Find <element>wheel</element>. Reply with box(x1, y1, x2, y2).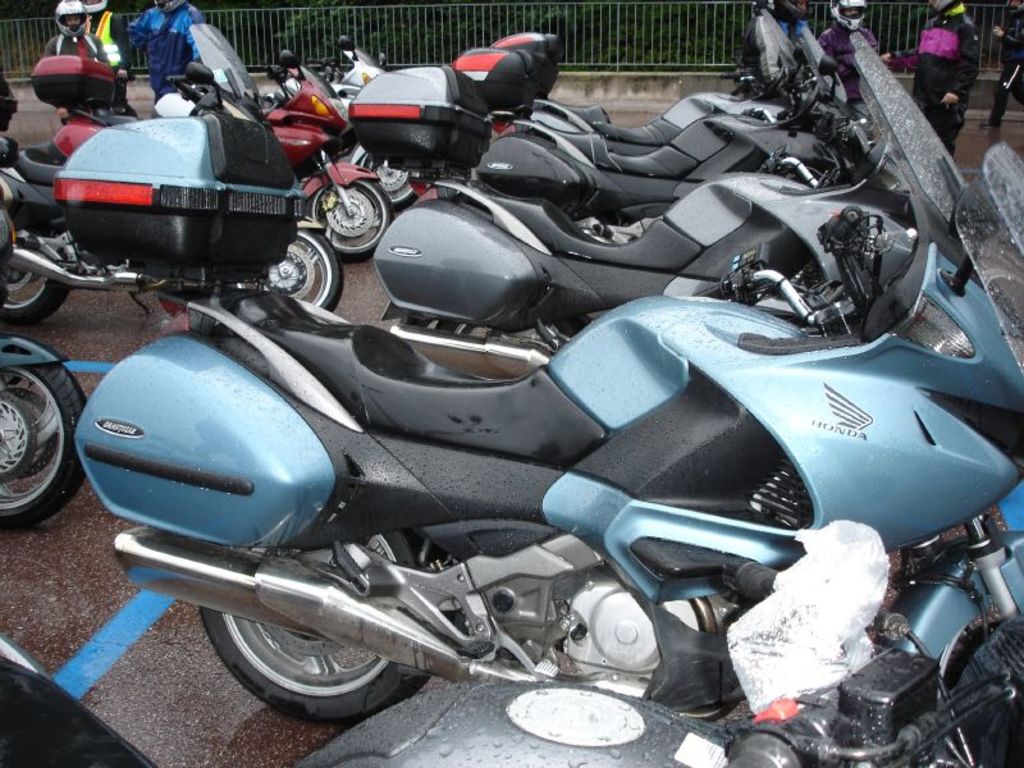
box(196, 532, 434, 724).
